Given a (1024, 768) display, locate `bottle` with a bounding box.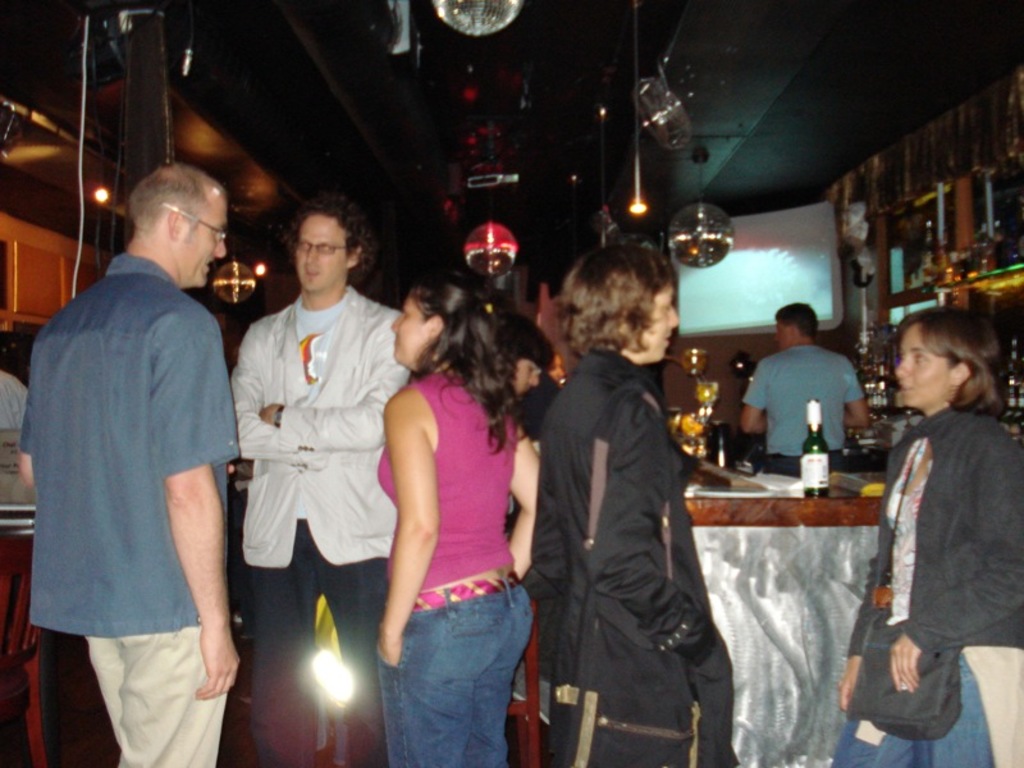
Located: <bbox>799, 396, 828, 498</bbox>.
